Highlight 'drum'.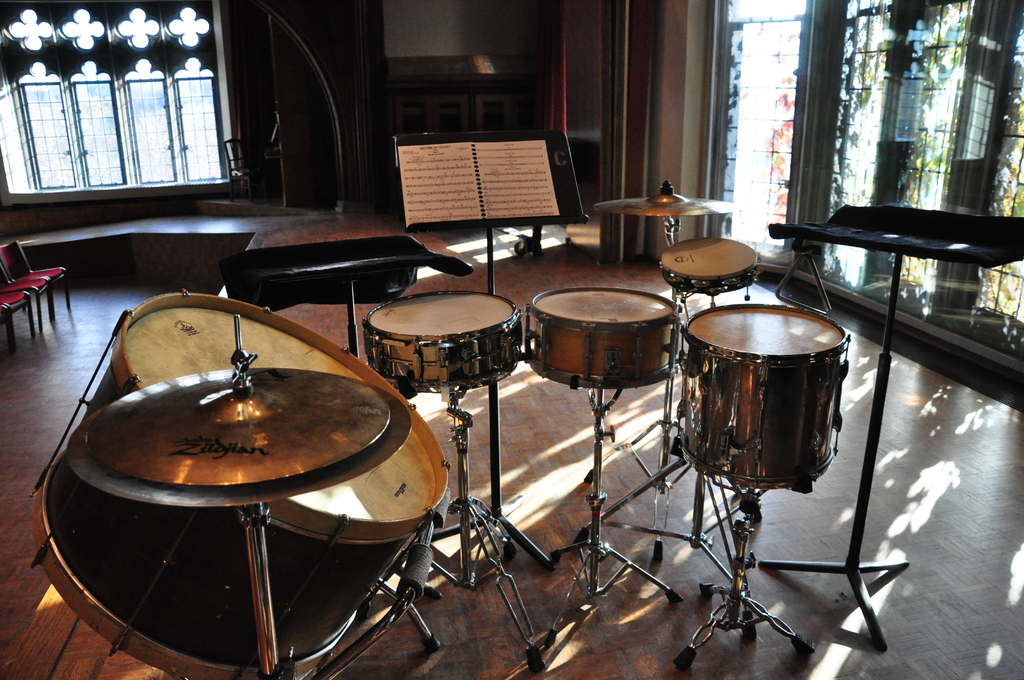
Highlighted region: 362 289 520 398.
